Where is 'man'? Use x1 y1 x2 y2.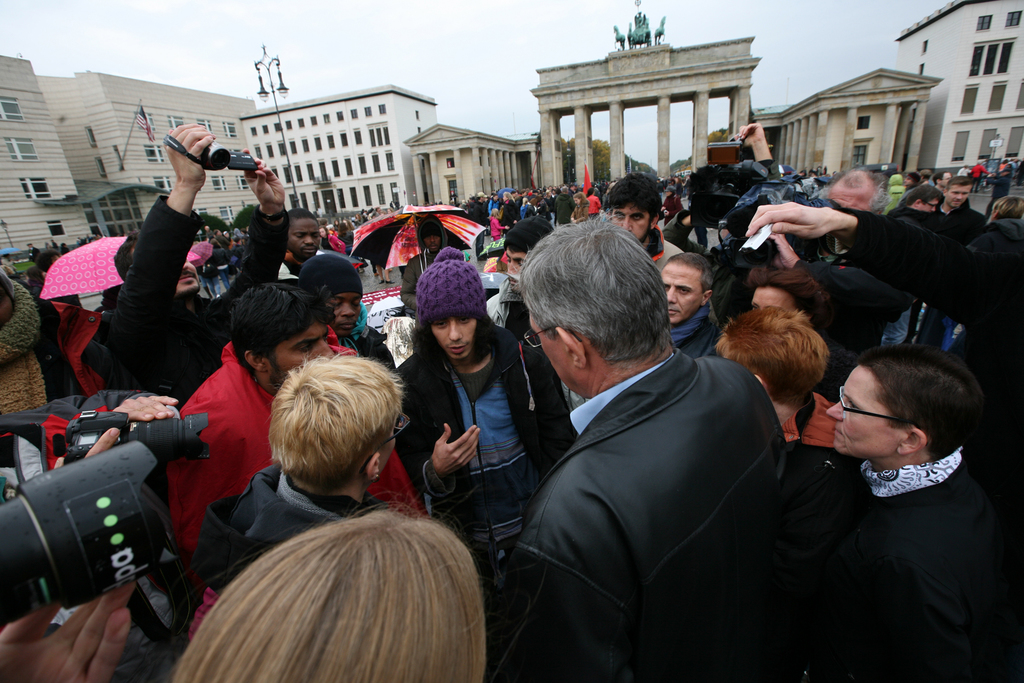
879 186 942 348.
